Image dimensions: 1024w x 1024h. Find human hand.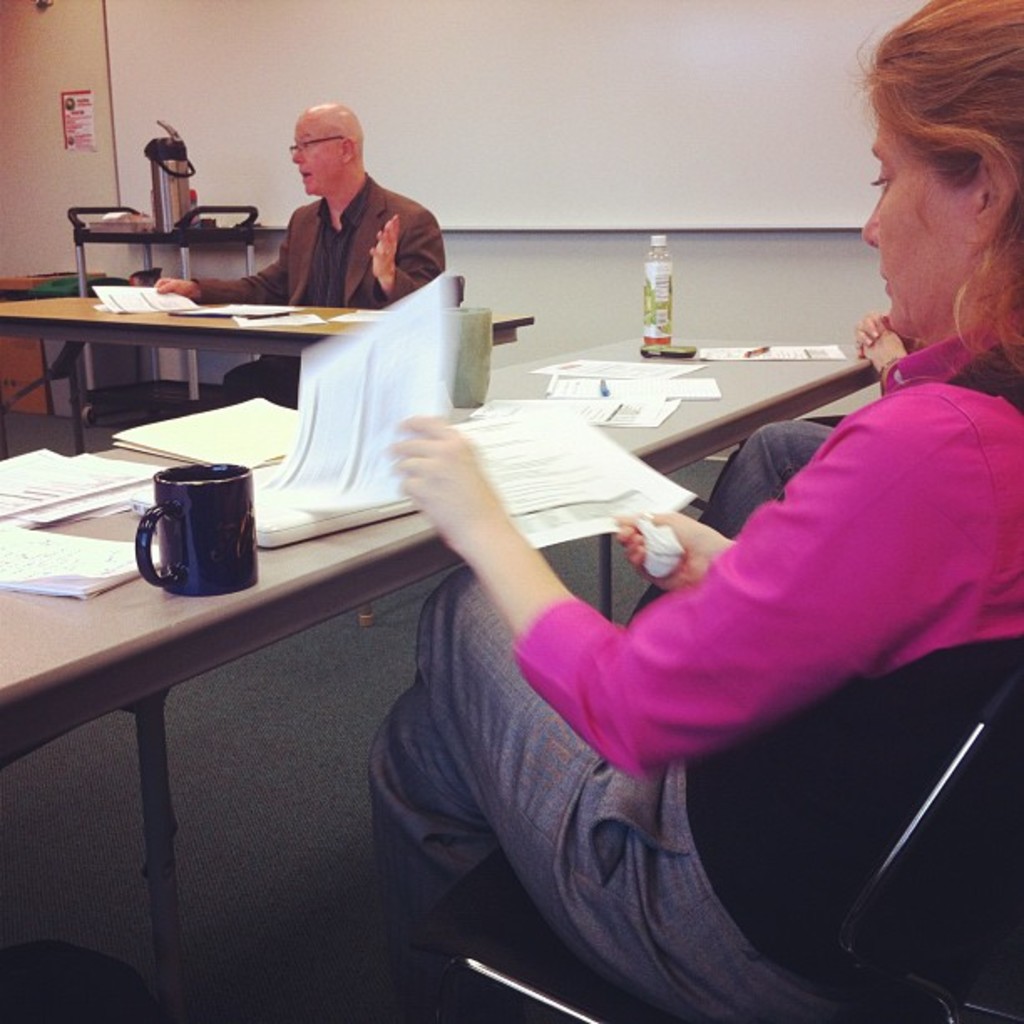
box=[368, 214, 405, 281].
